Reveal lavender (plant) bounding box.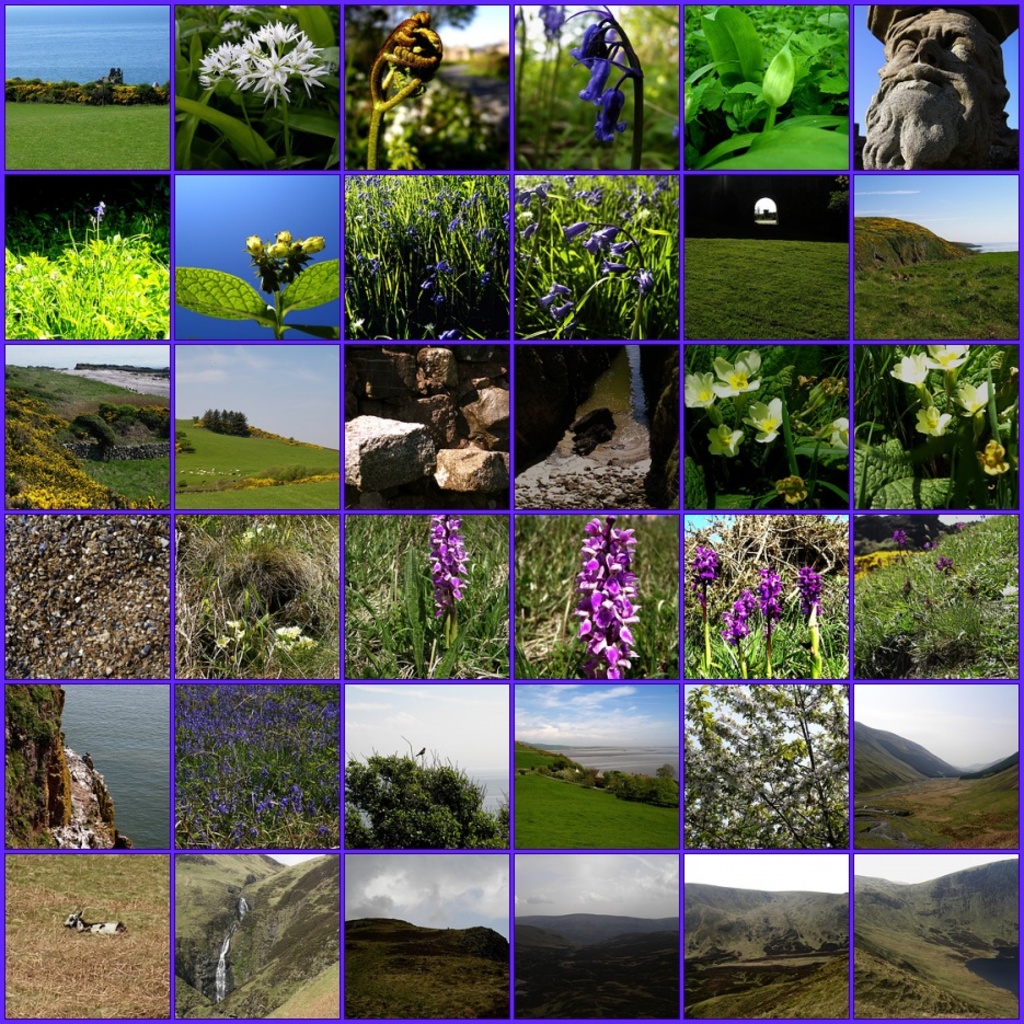
Revealed: {"left": 799, "top": 573, "right": 822, "bottom": 676}.
